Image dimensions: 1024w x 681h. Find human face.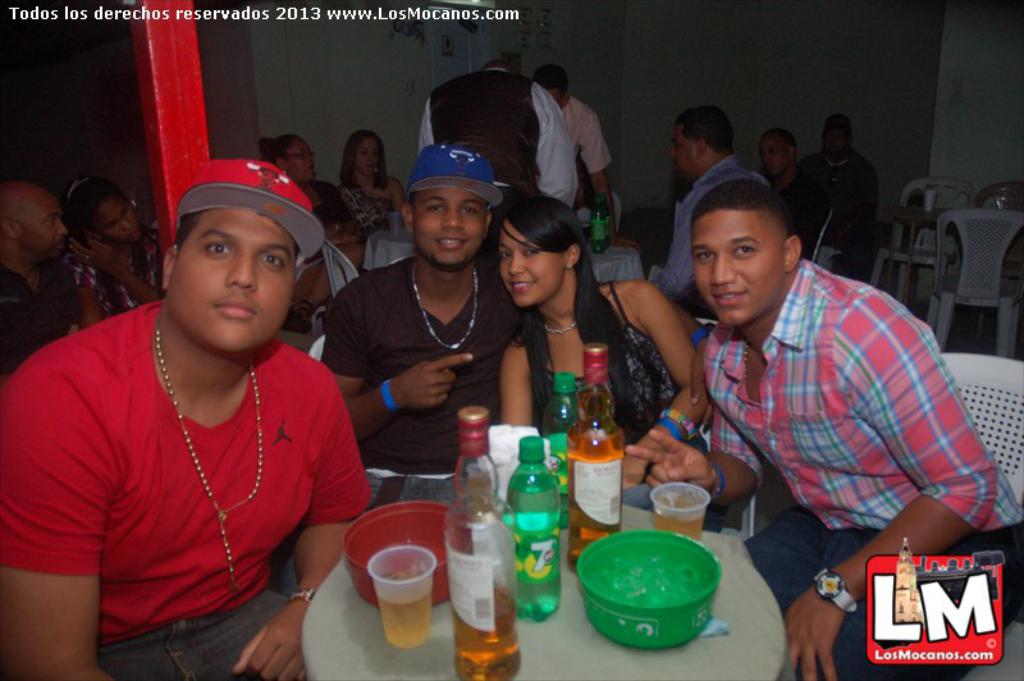
(x1=287, y1=134, x2=316, y2=182).
